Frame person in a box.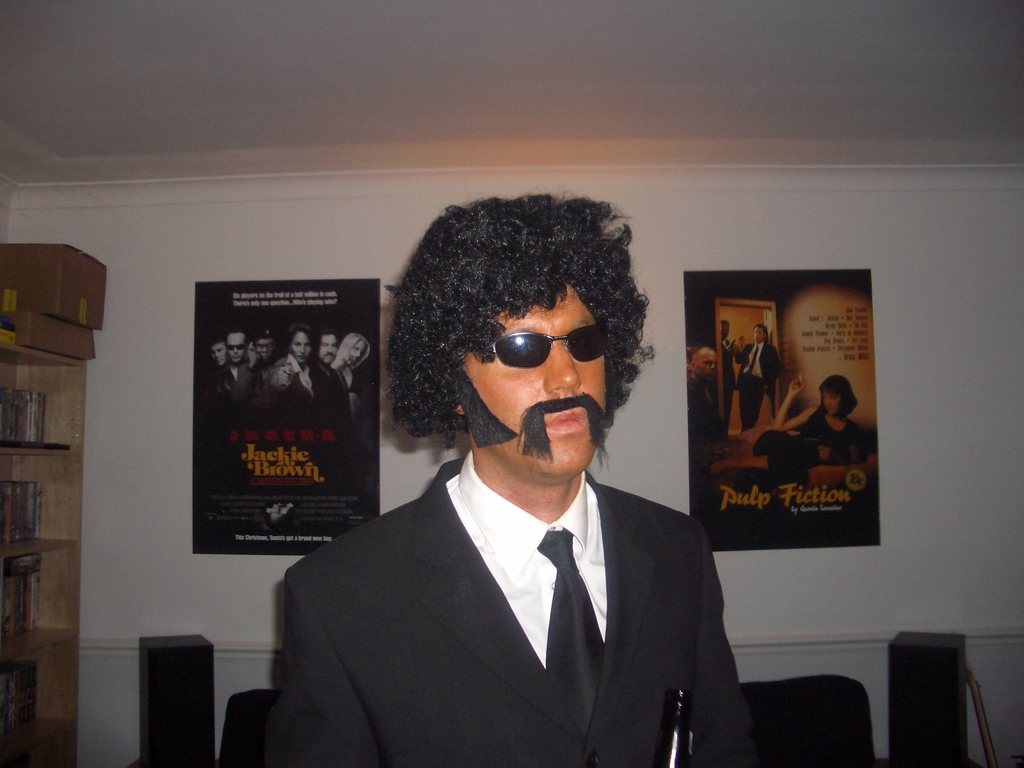
x1=721, y1=312, x2=737, y2=417.
